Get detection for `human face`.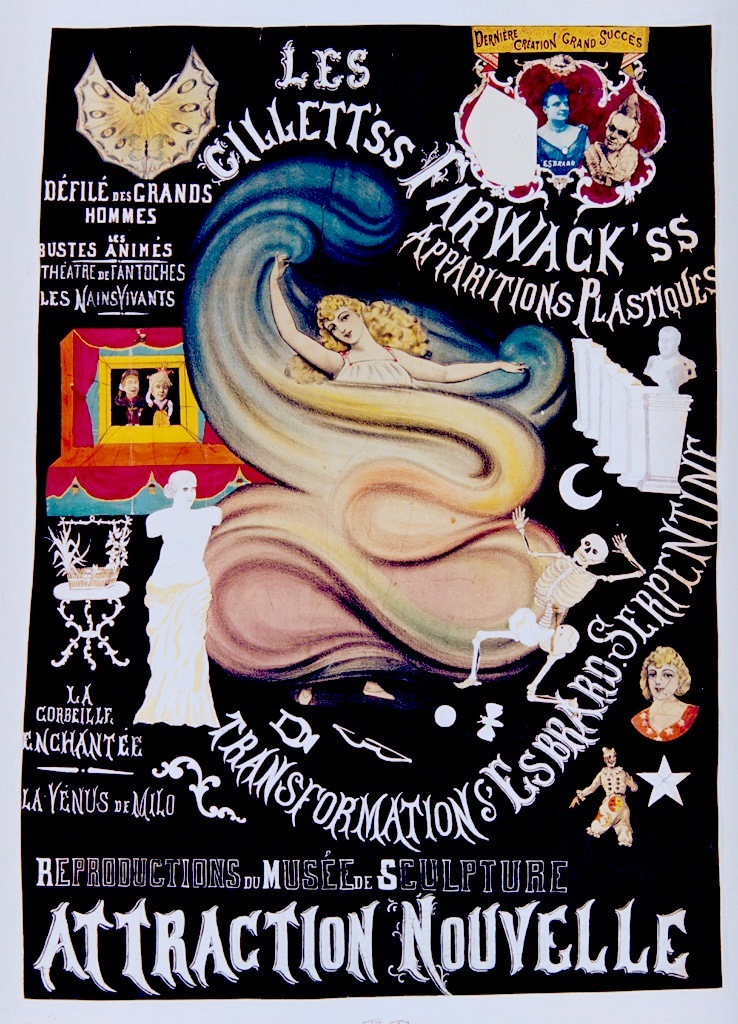
Detection: region(600, 739, 620, 762).
